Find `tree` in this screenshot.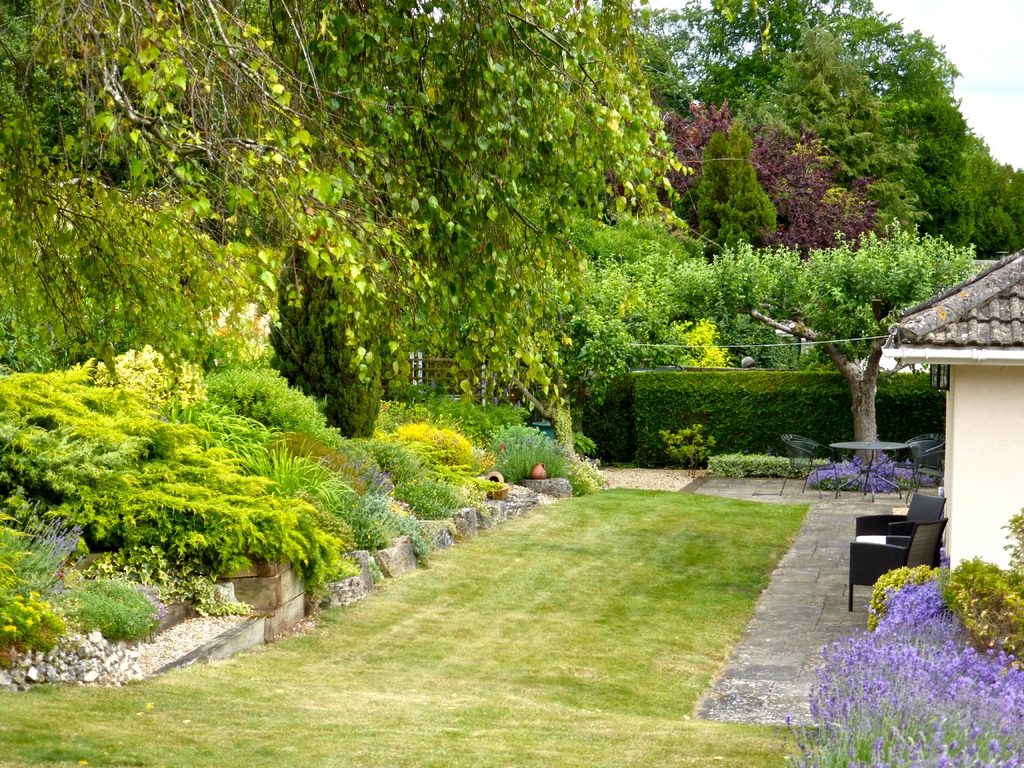
The bounding box for `tree` is [x1=287, y1=0, x2=673, y2=429].
